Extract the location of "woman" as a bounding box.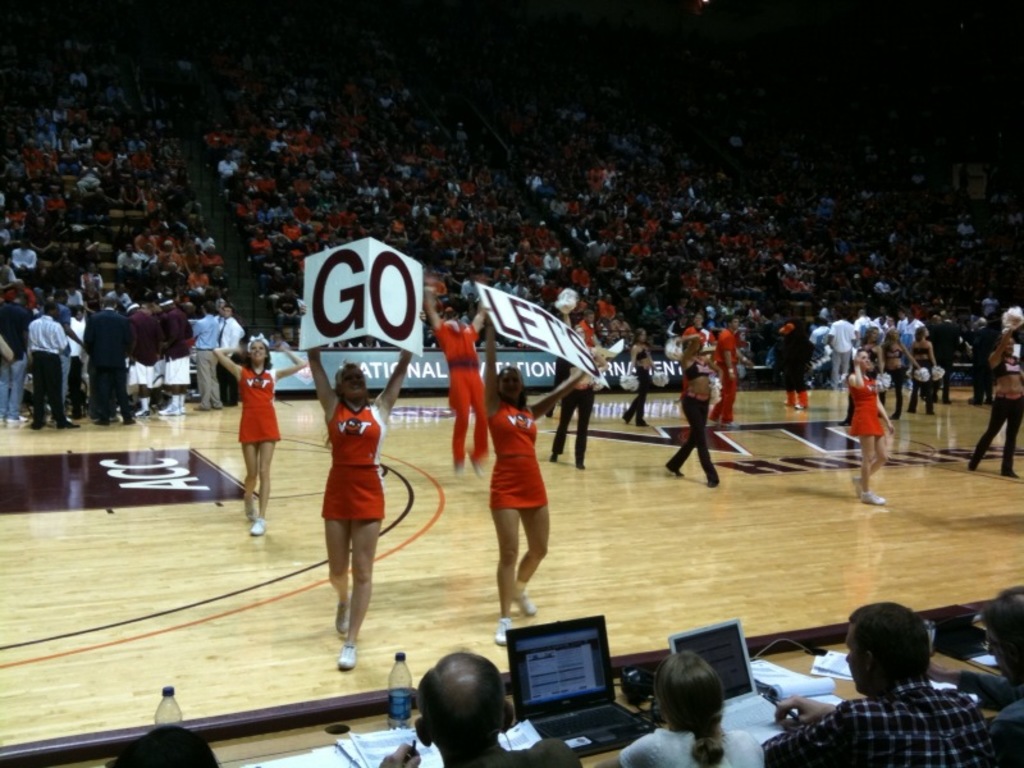
bbox=(613, 325, 653, 424).
